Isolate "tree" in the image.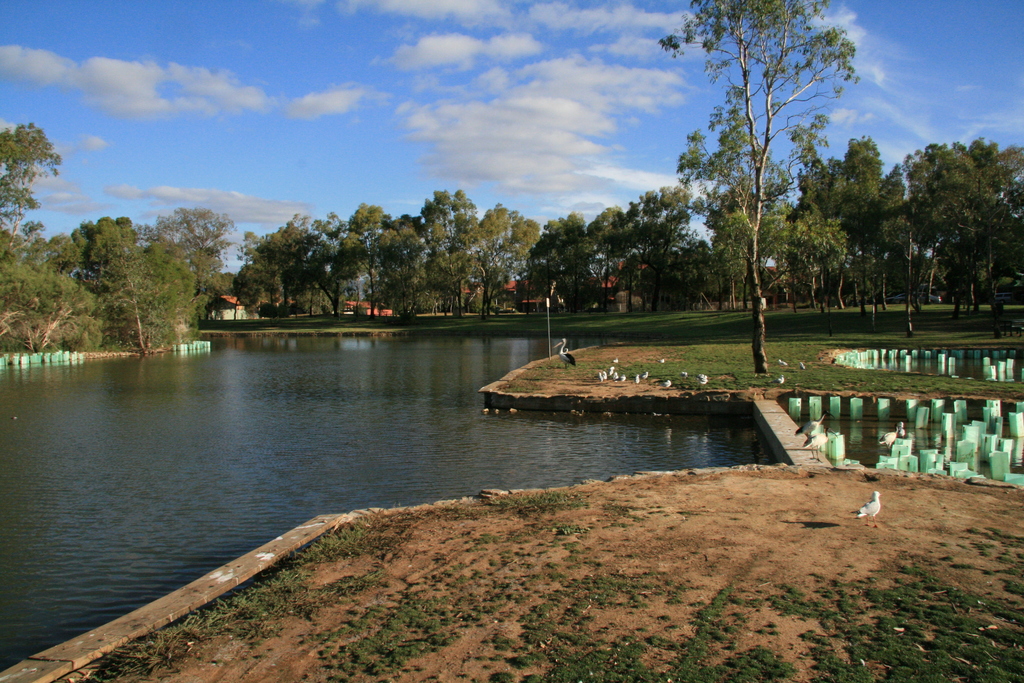
Isolated region: <region>643, 178, 695, 309</region>.
